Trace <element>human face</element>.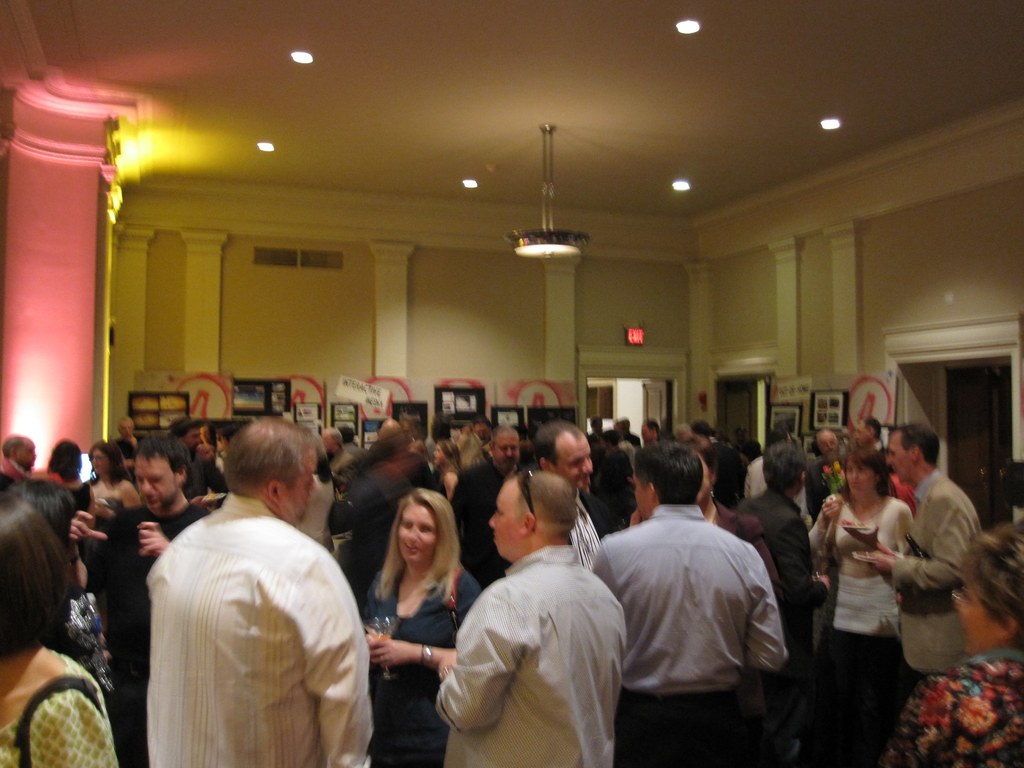
Traced to <bbox>551, 436, 595, 495</bbox>.
